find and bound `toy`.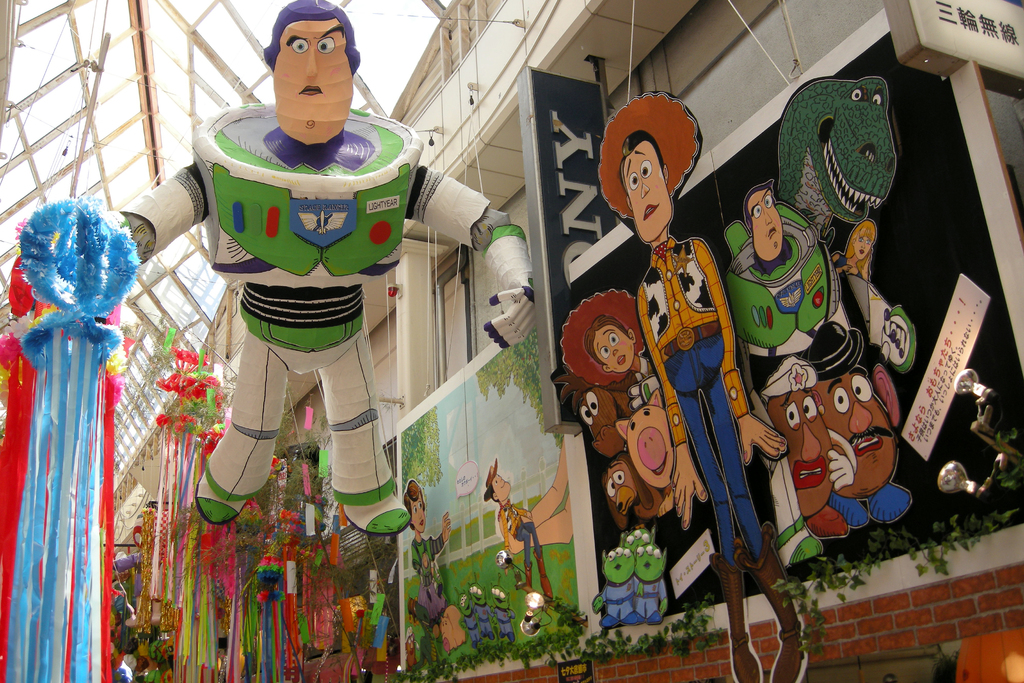
Bound: 407, 602, 431, 641.
